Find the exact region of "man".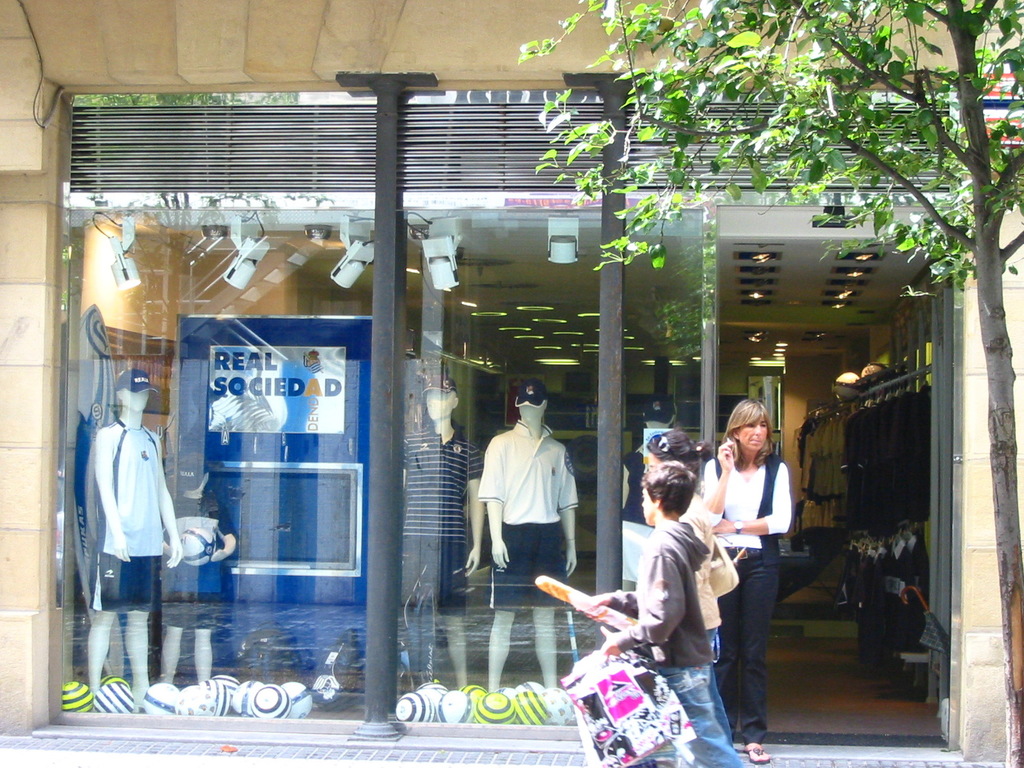
Exact region: {"left": 396, "top": 378, "right": 485, "bottom": 691}.
